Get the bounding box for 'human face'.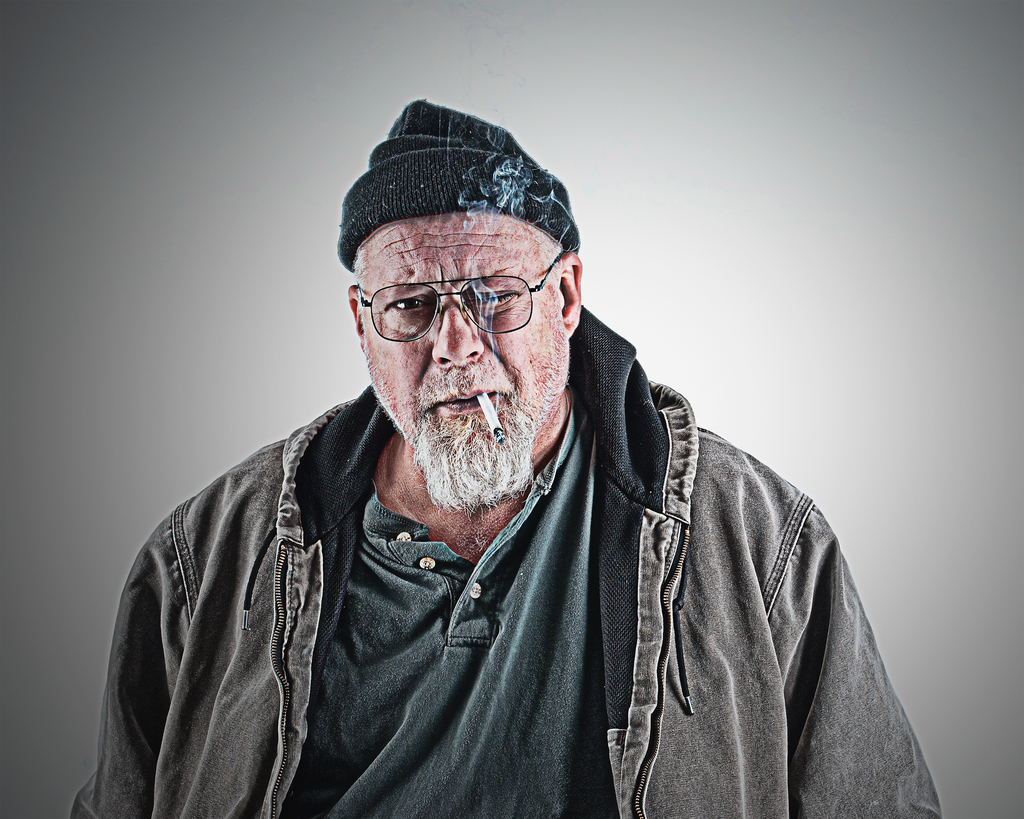
crop(364, 211, 569, 465).
